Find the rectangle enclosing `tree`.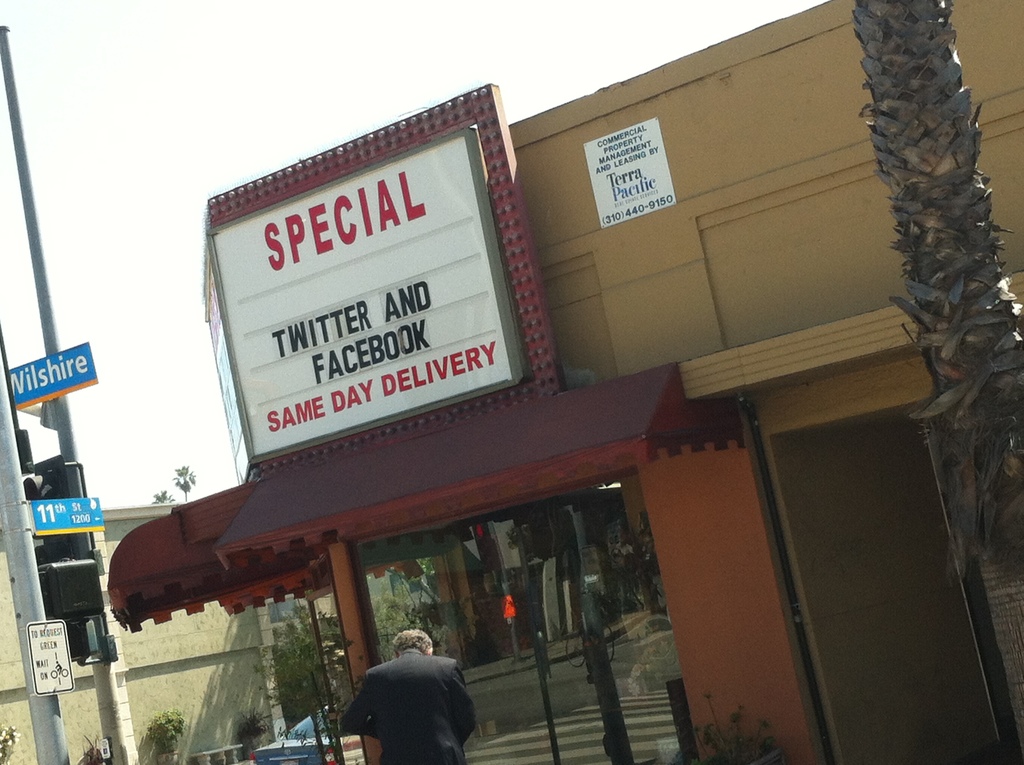
x1=822, y1=0, x2=1023, y2=657.
